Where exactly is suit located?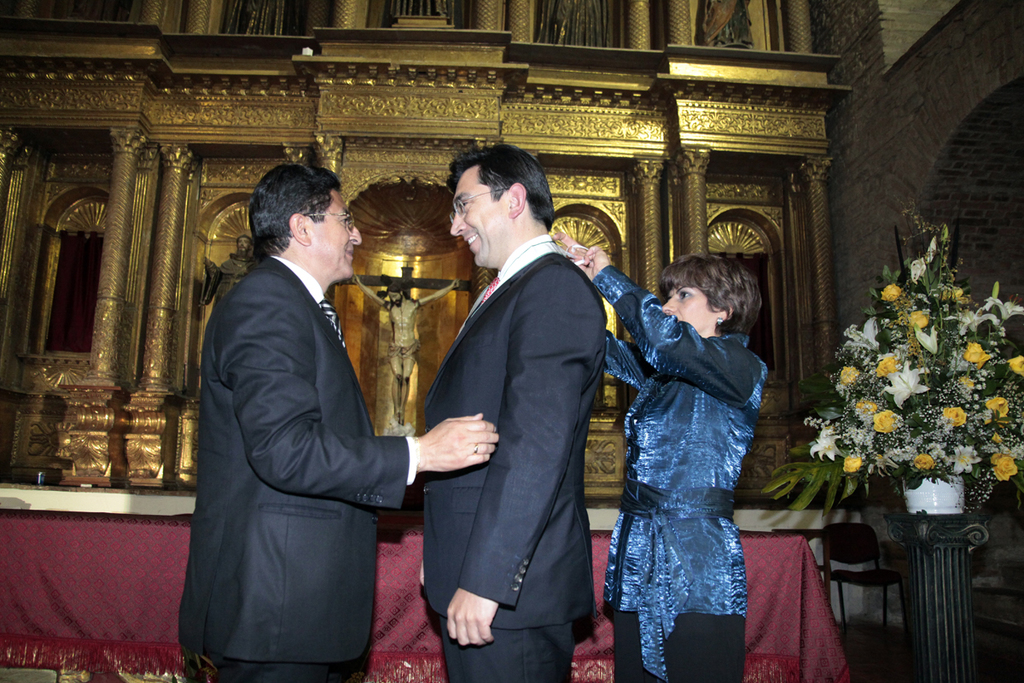
Its bounding box is bbox(177, 177, 431, 676).
